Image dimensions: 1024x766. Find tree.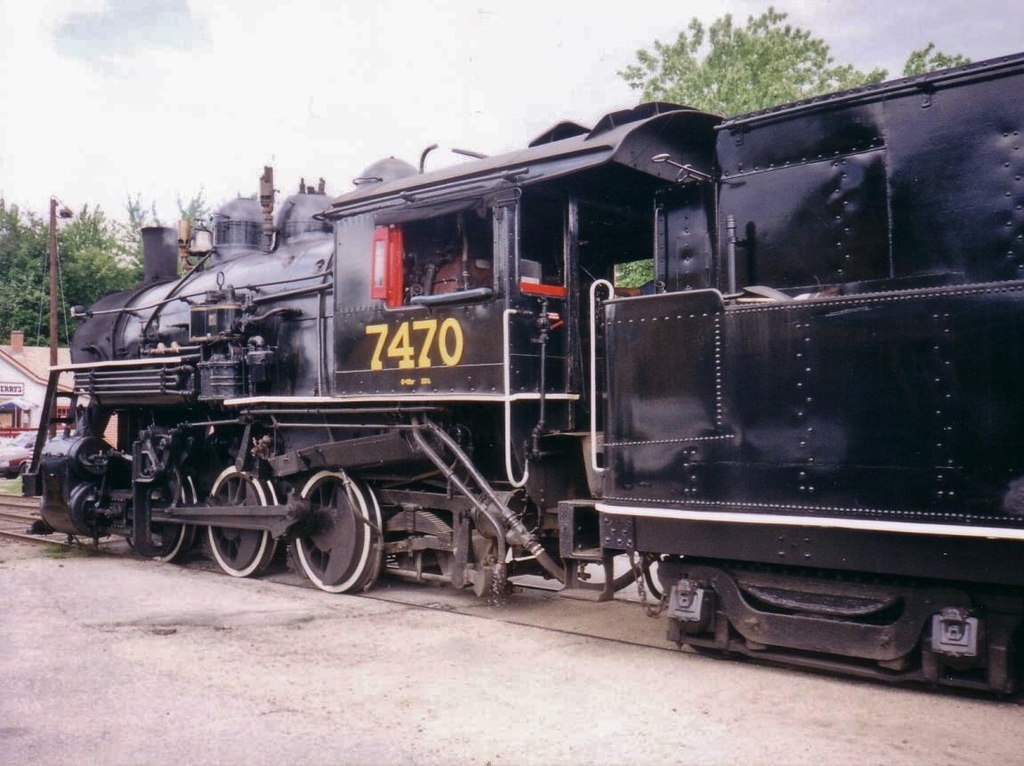
0,190,212,345.
